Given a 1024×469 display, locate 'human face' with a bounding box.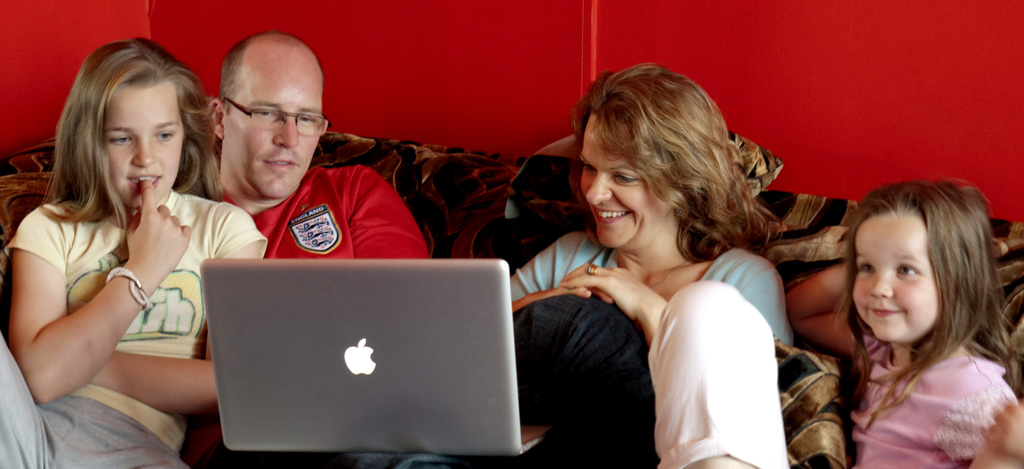
Located: 223 58 326 200.
